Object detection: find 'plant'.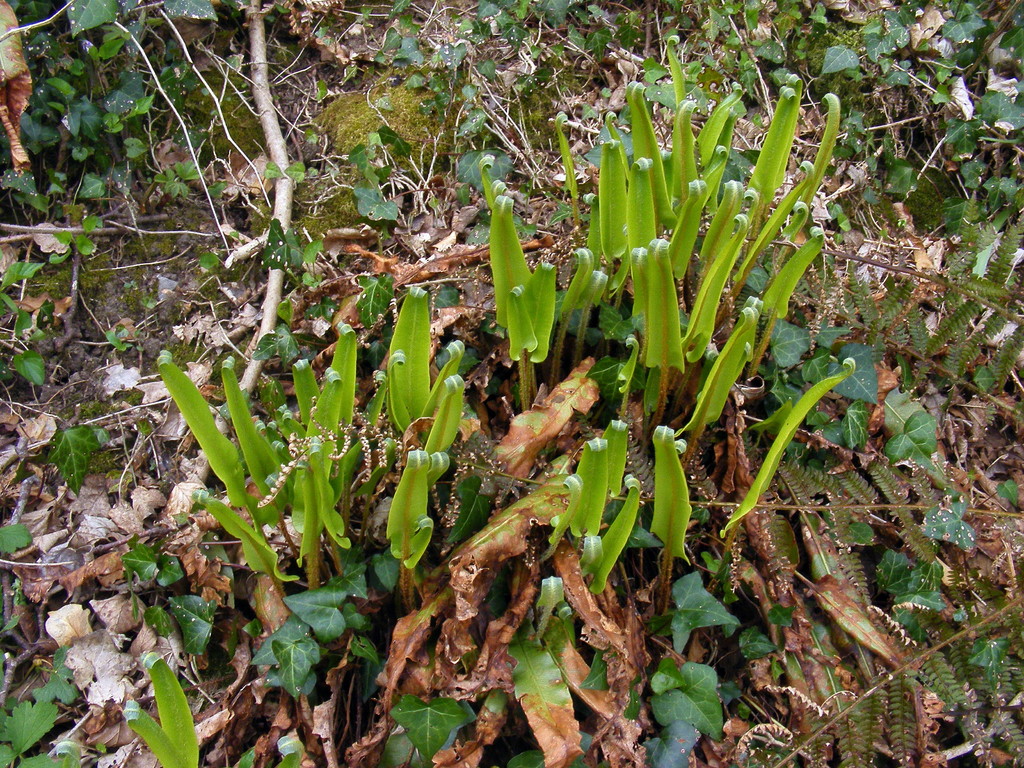
box=[0, 650, 76, 767].
